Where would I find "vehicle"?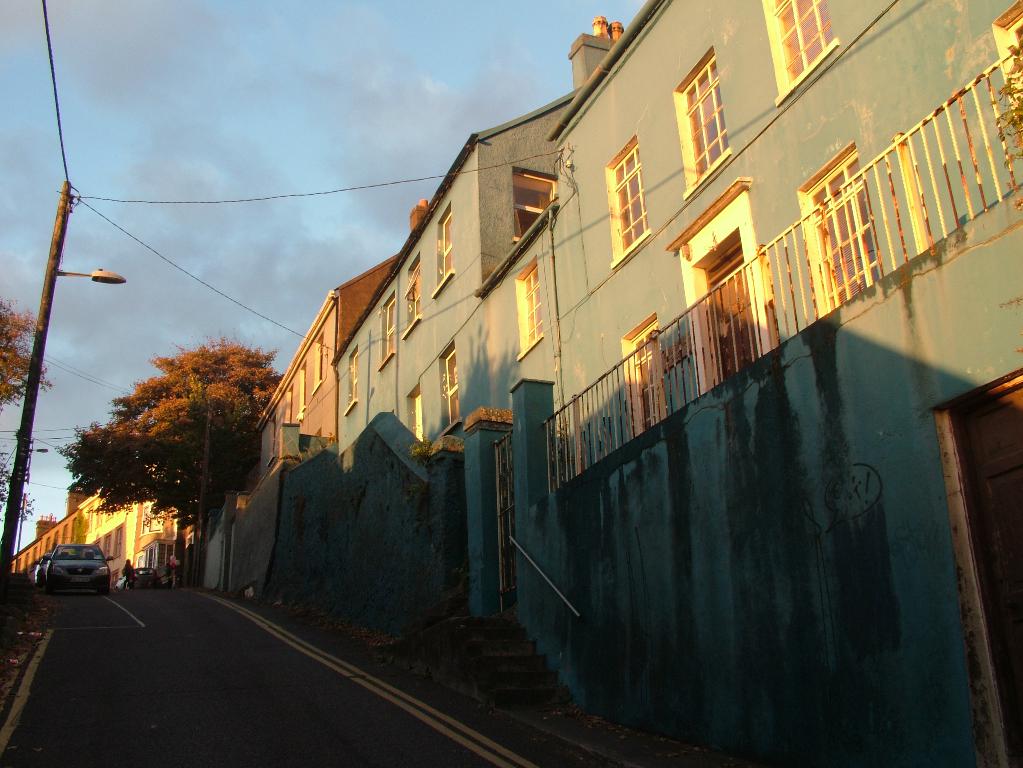
At BBox(129, 564, 164, 586).
